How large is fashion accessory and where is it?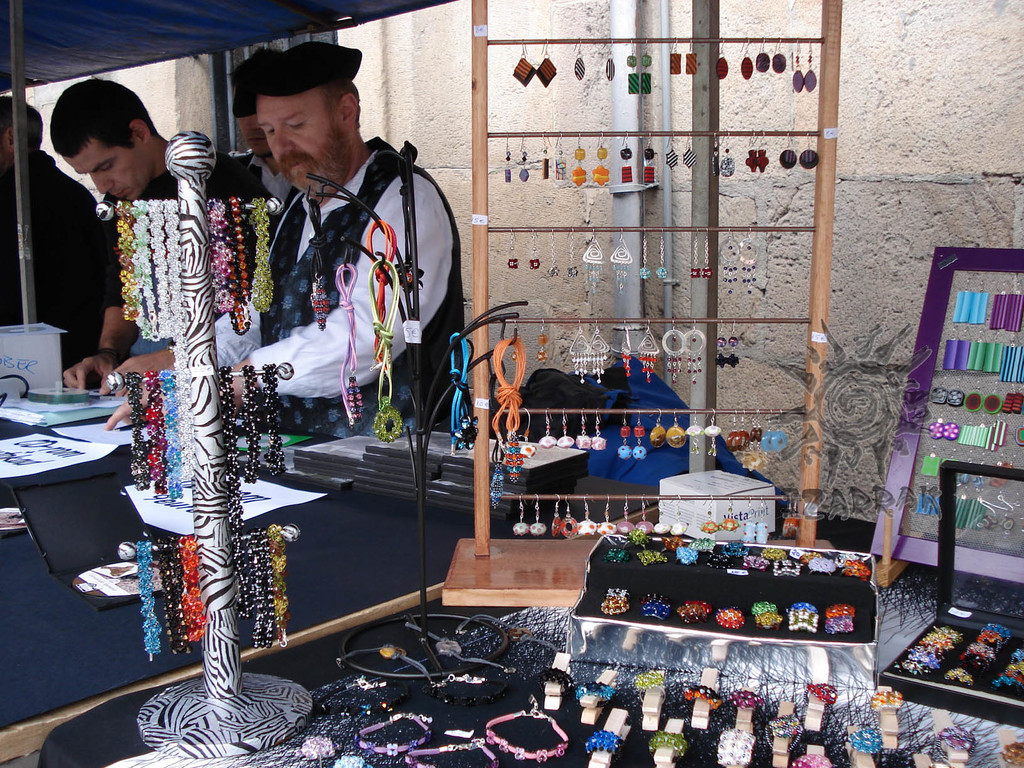
Bounding box: (548,229,560,276).
